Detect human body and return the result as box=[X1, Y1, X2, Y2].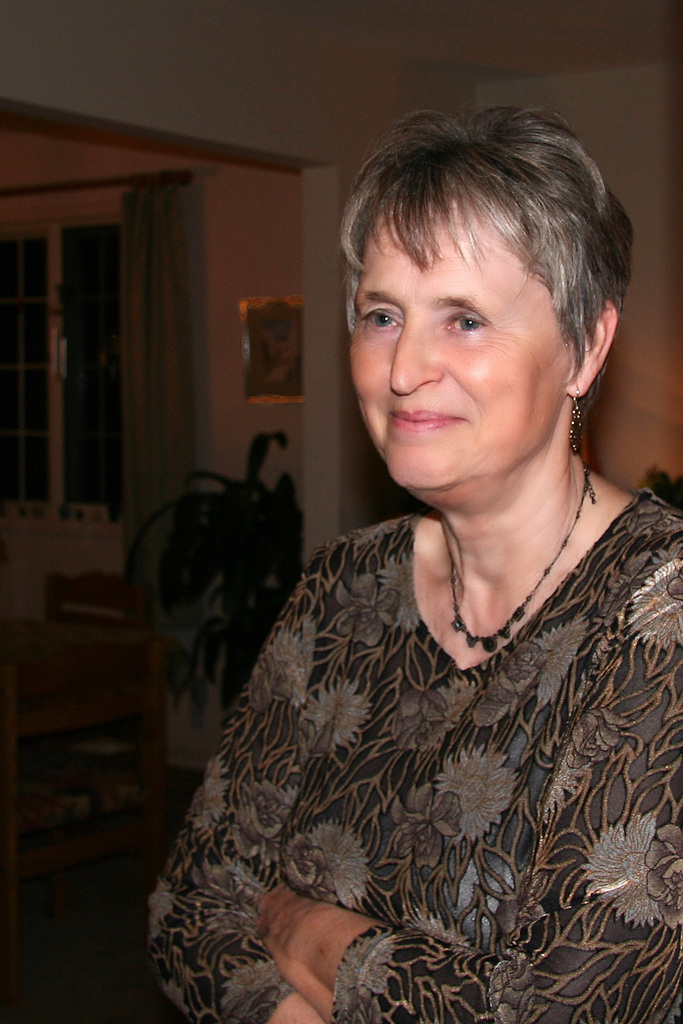
box=[145, 102, 682, 1021].
